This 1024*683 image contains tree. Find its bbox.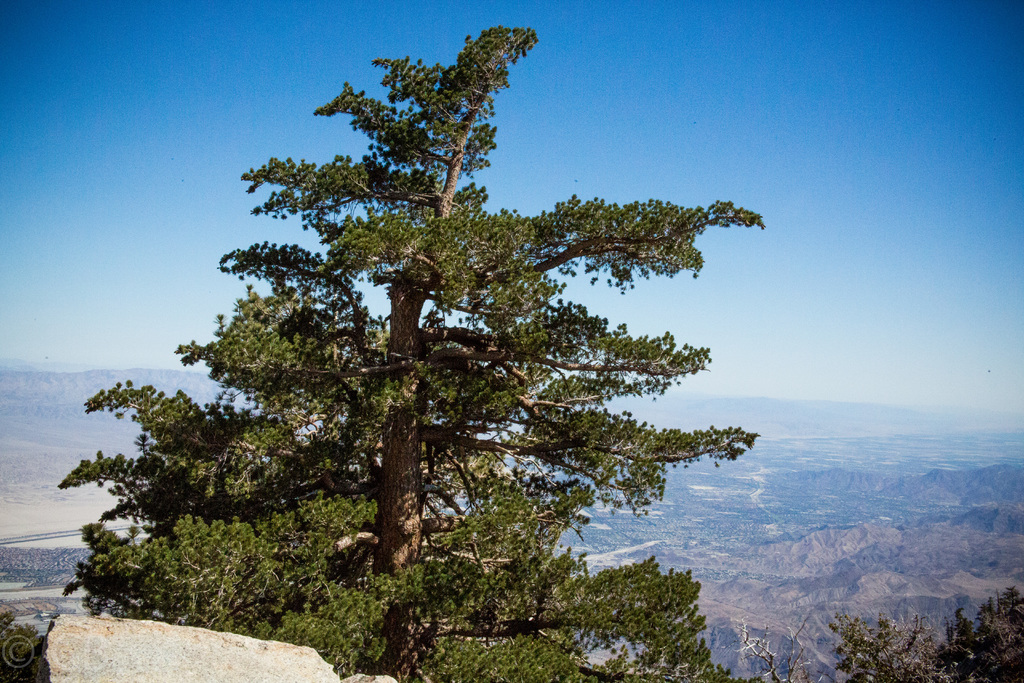
bbox(729, 613, 810, 682).
